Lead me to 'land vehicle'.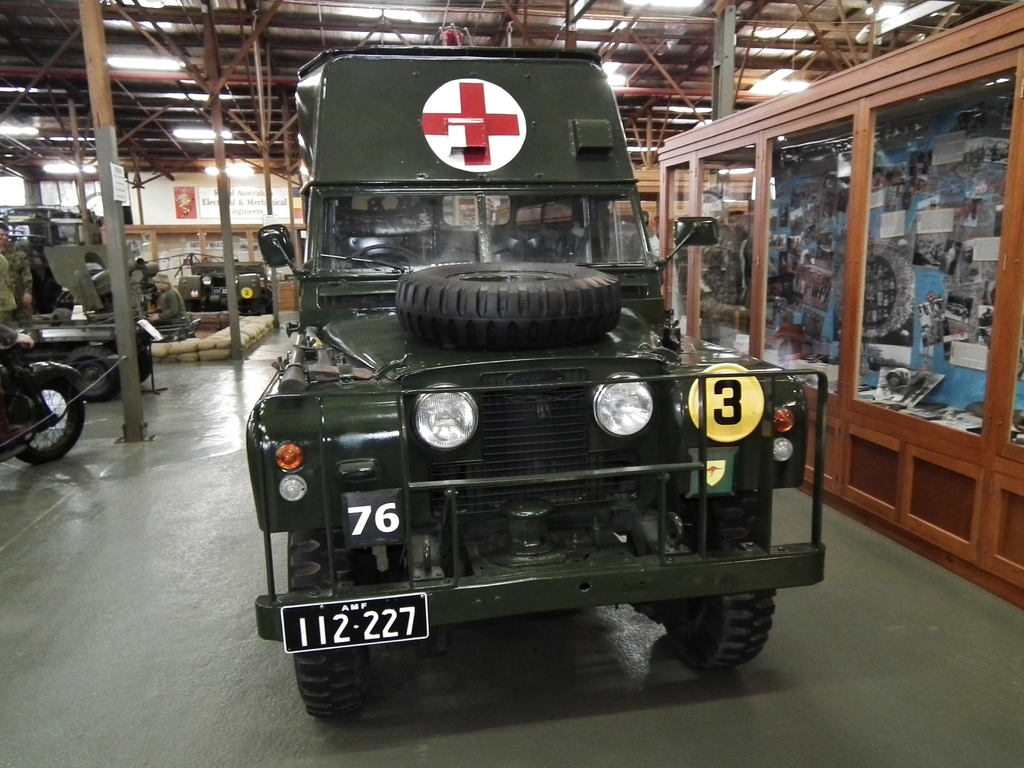
Lead to <box>233,132,845,724</box>.
